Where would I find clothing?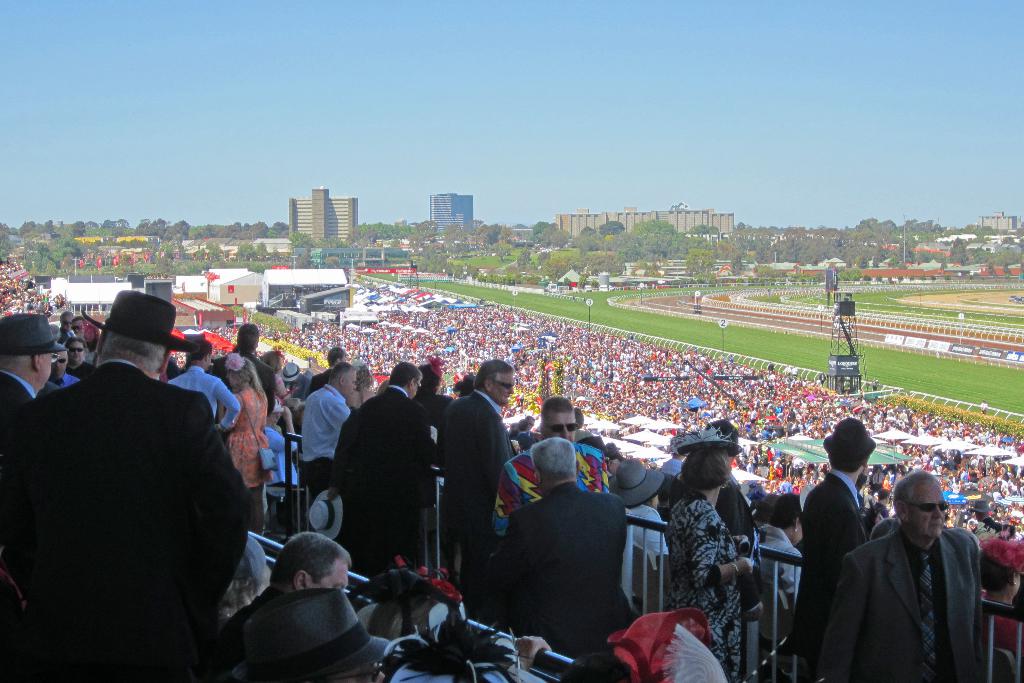
At locate(801, 470, 876, 682).
